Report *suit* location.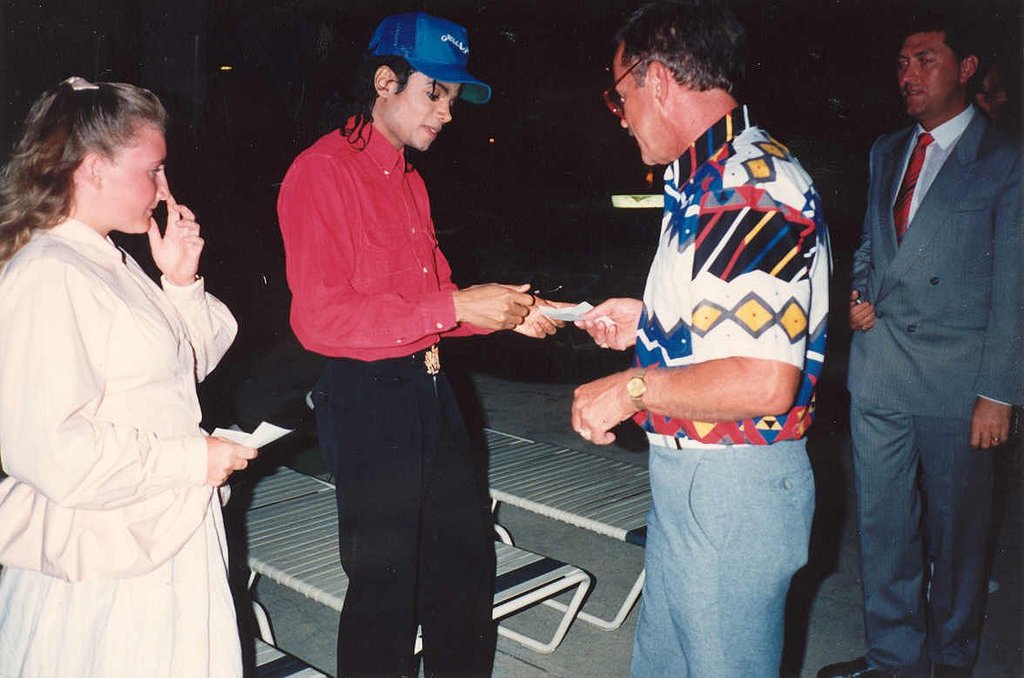
Report: detection(841, 0, 1012, 677).
